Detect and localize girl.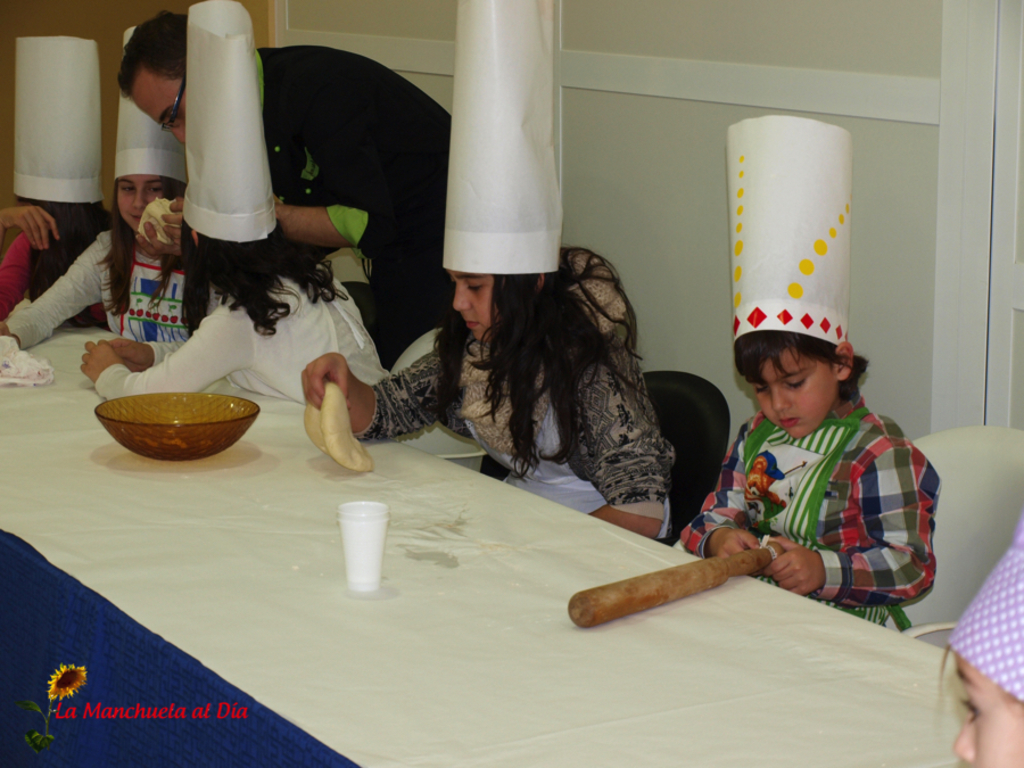
Localized at [80,0,379,411].
